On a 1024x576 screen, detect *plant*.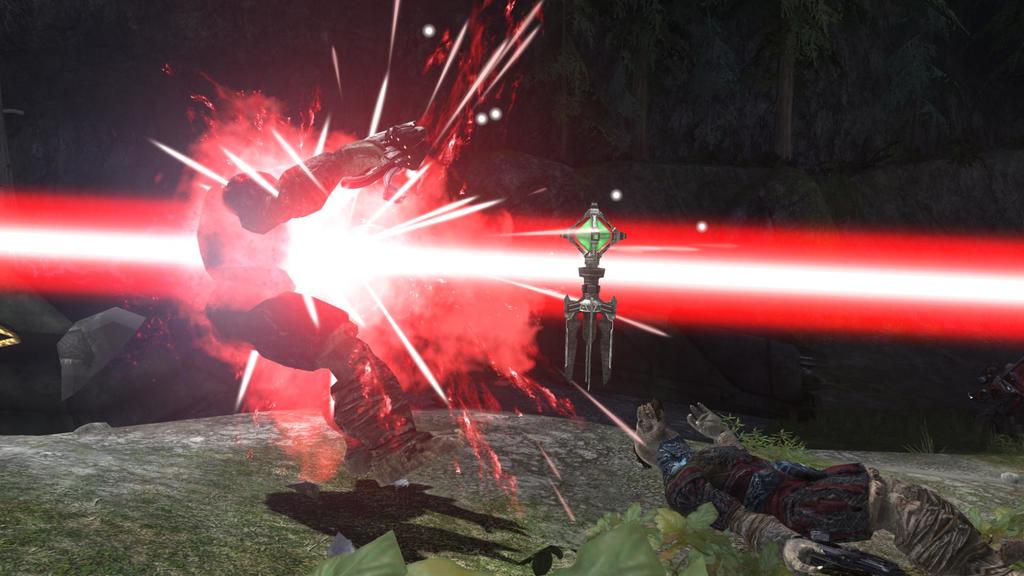
bbox=(297, 524, 486, 575).
